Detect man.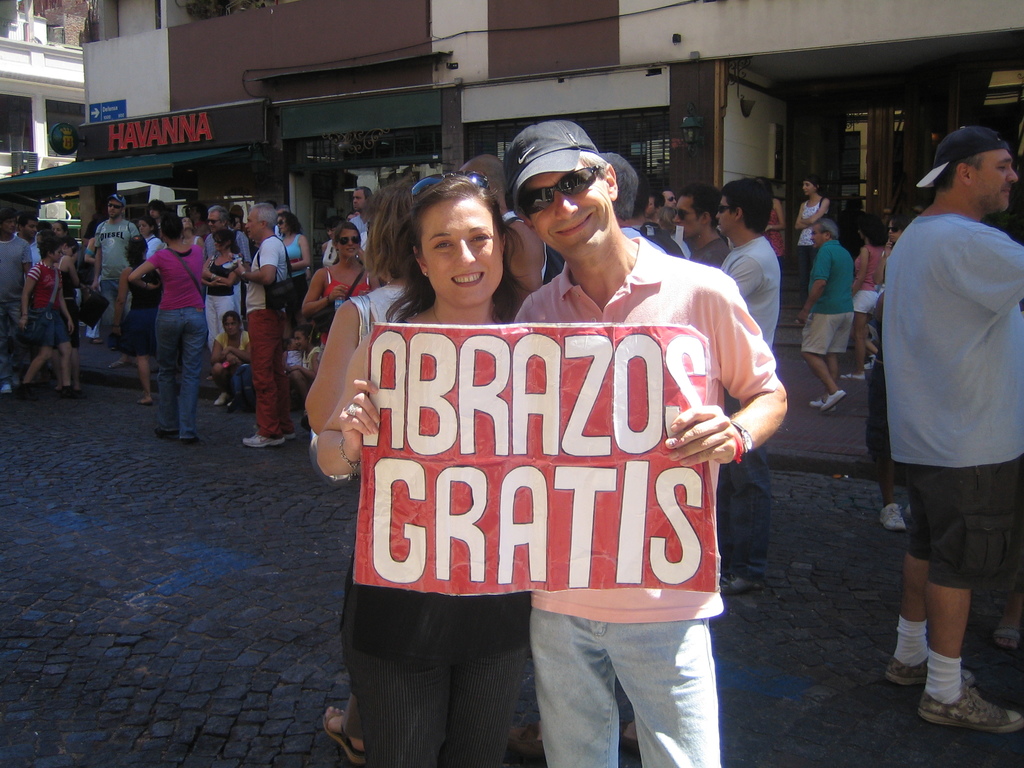
Detected at box(0, 209, 33, 392).
